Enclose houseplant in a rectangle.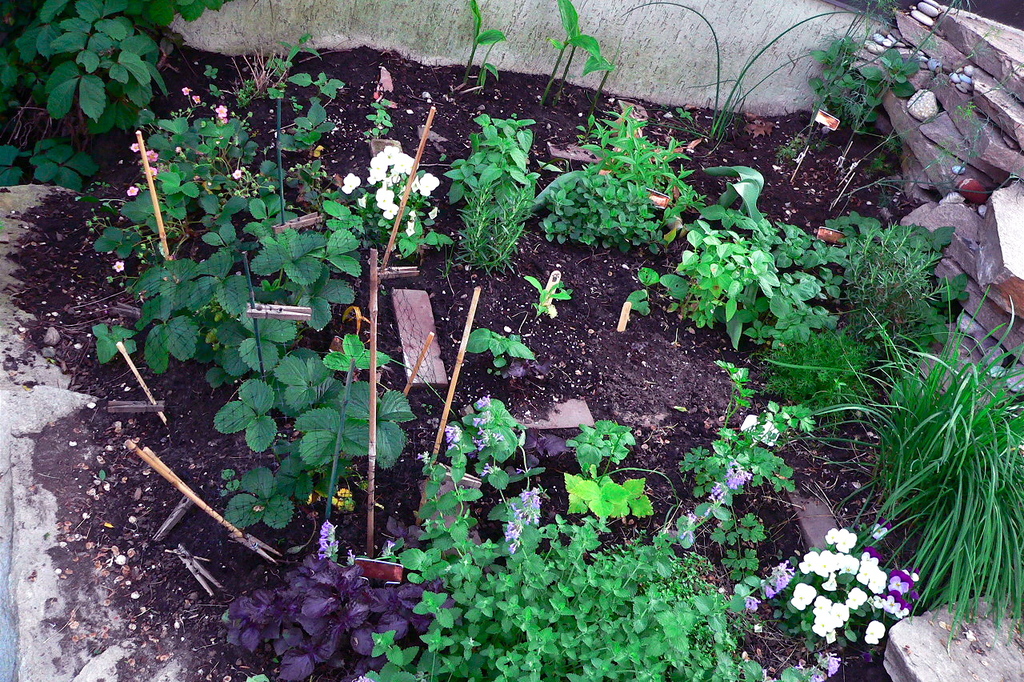
x1=639 y1=400 x2=810 y2=600.
